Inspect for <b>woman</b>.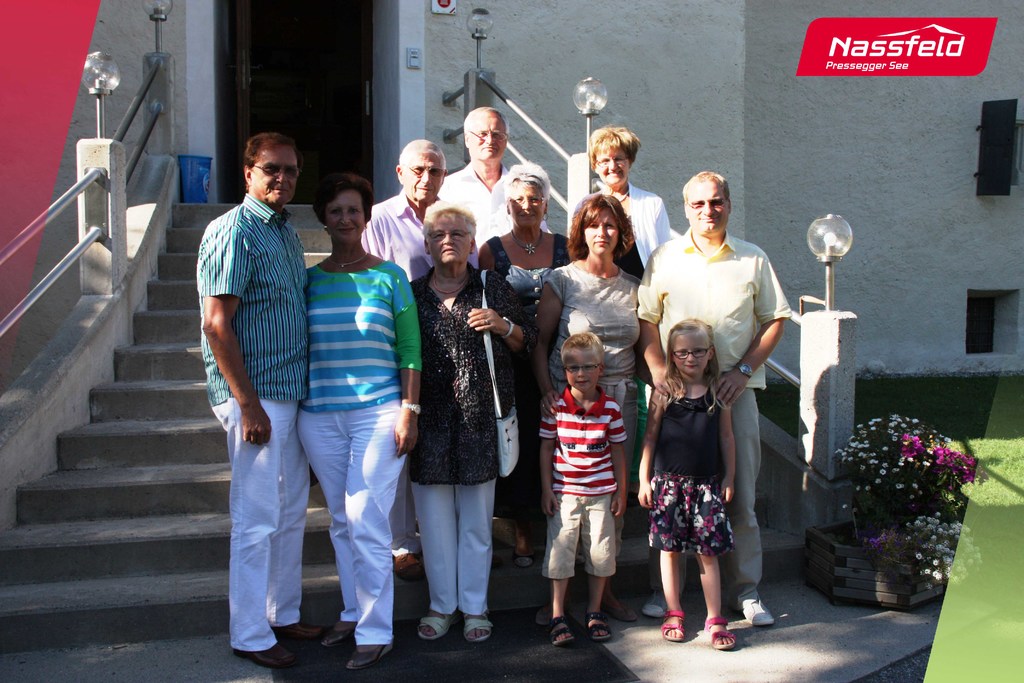
Inspection: pyautogui.locateOnScreen(412, 201, 531, 646).
